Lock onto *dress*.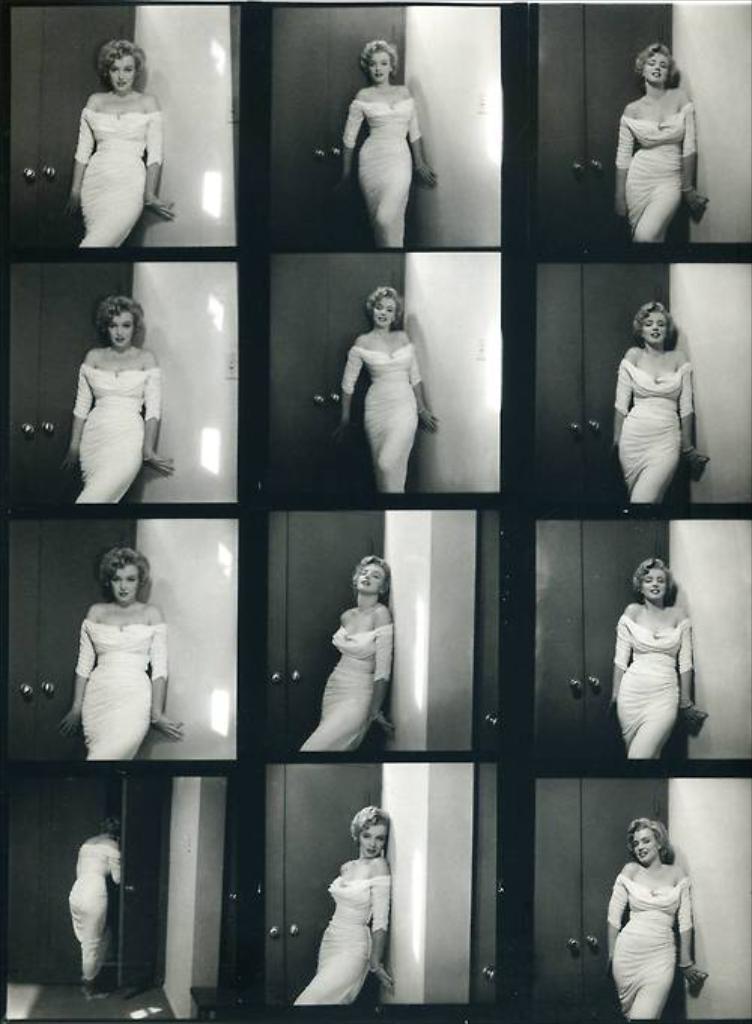
Locked: x1=296 y1=874 x2=384 y2=1012.
